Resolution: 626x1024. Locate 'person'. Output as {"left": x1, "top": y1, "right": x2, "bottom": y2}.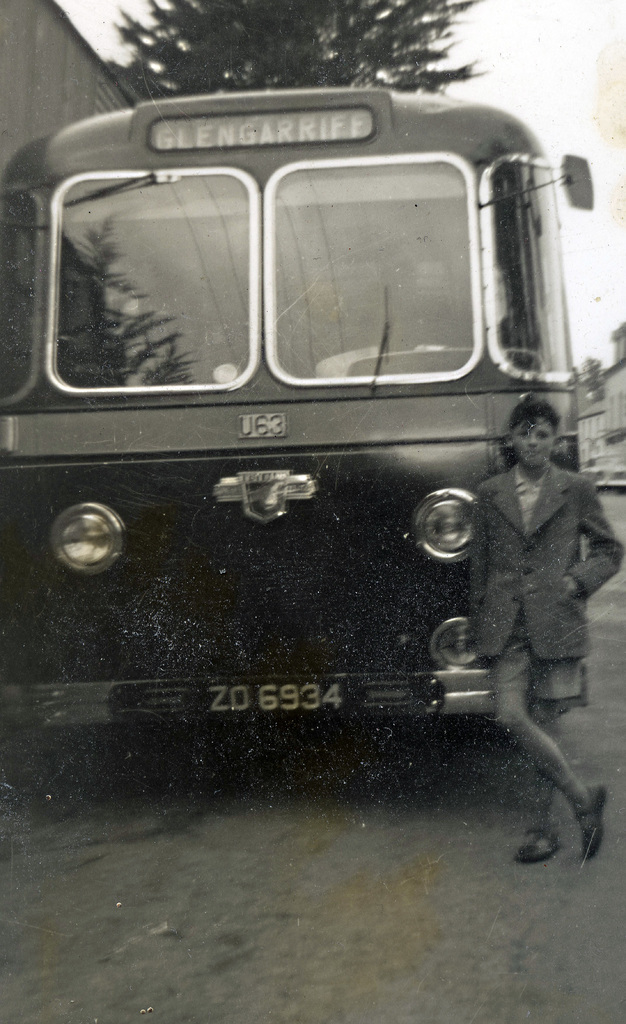
{"left": 463, "top": 374, "right": 604, "bottom": 832}.
